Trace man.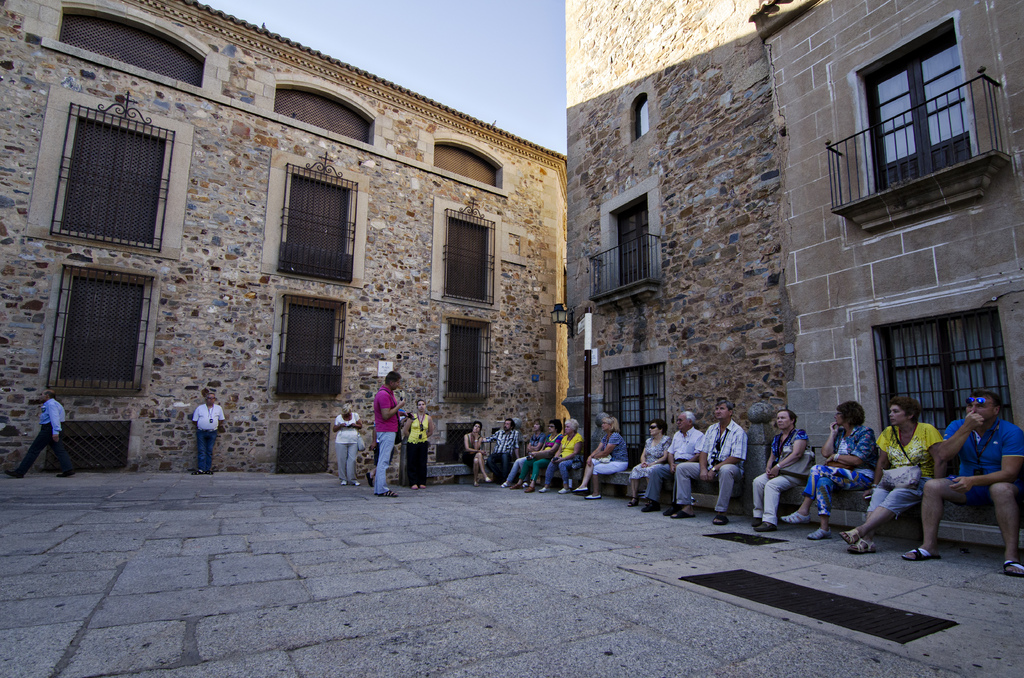
Traced to BBox(376, 369, 407, 498).
